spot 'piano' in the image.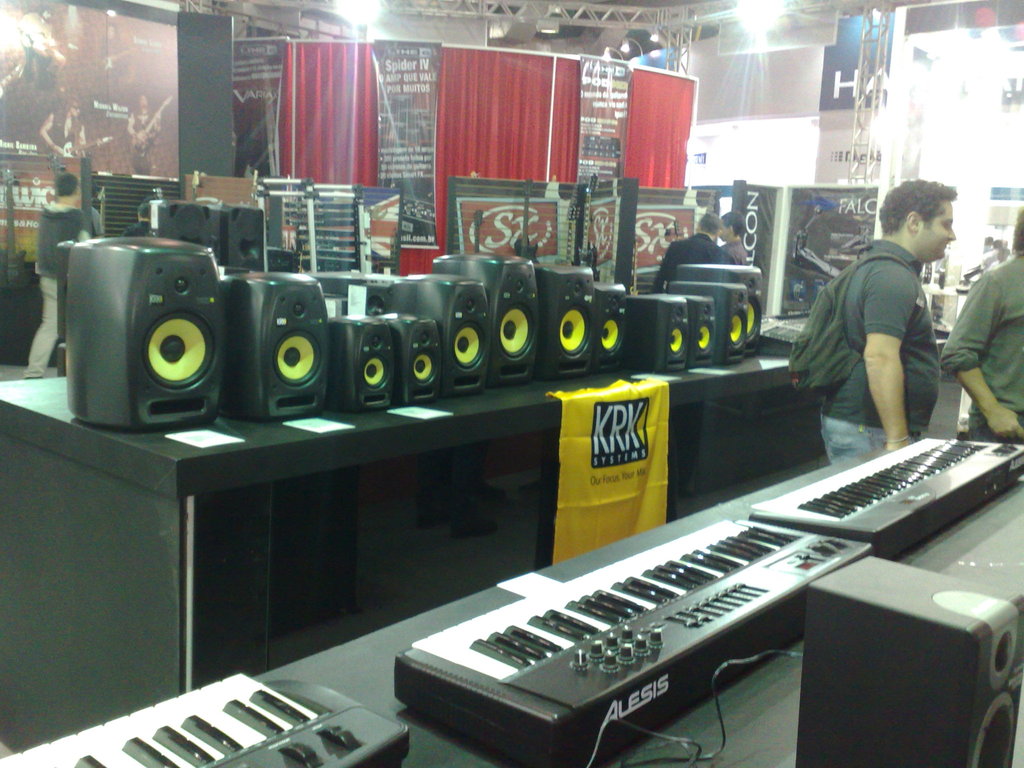
'piano' found at select_region(0, 674, 412, 767).
